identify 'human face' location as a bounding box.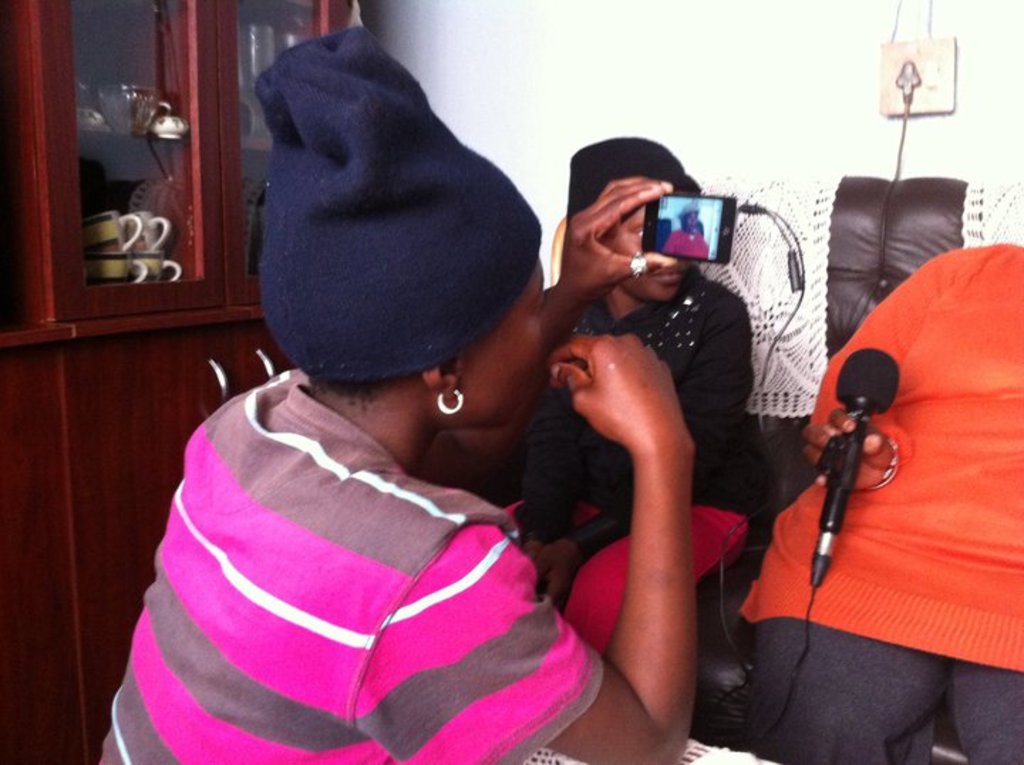
select_region(461, 256, 543, 415).
